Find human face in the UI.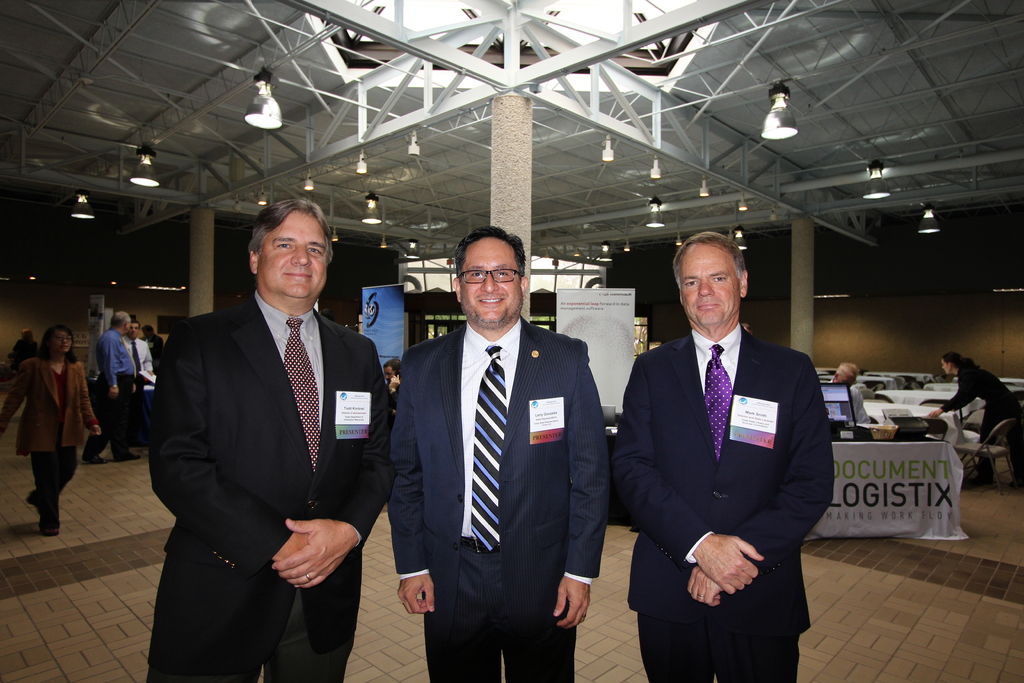
UI element at (left=939, top=358, right=950, bottom=377).
